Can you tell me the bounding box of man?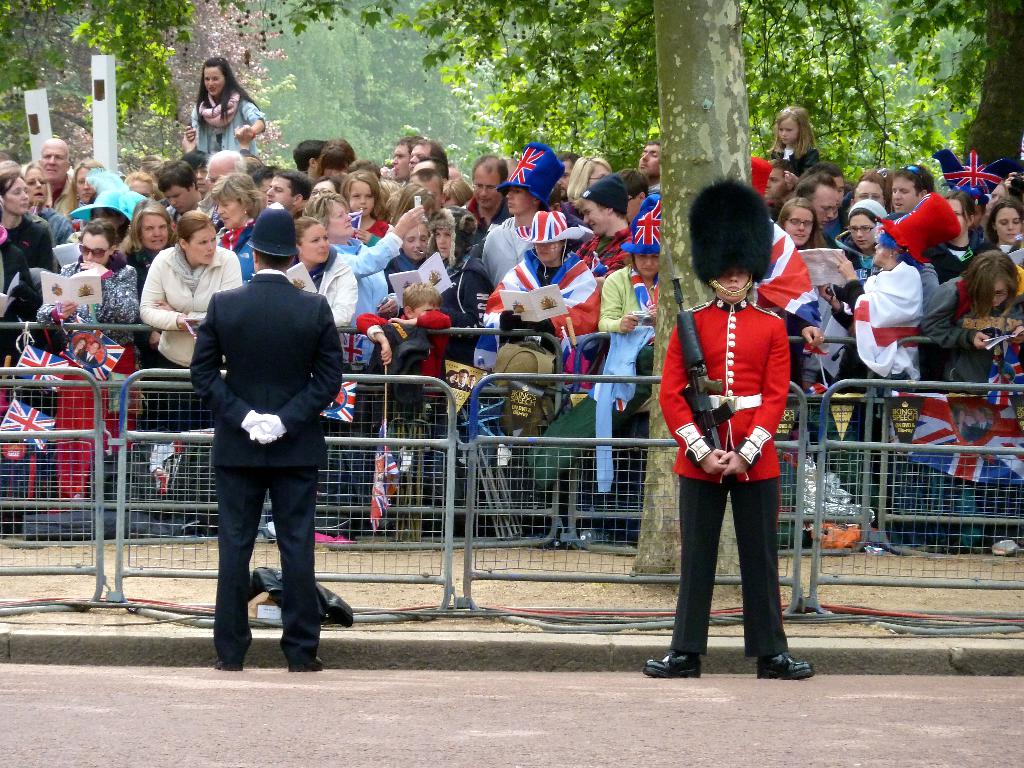
(left=646, top=169, right=827, bottom=684).
